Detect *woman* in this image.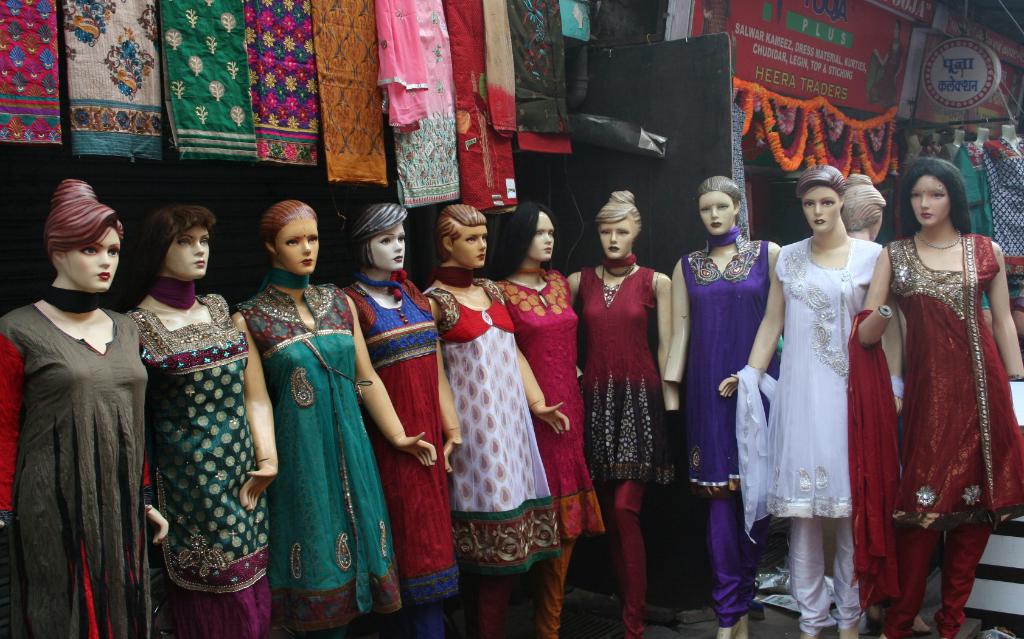
Detection: select_region(564, 191, 670, 636).
